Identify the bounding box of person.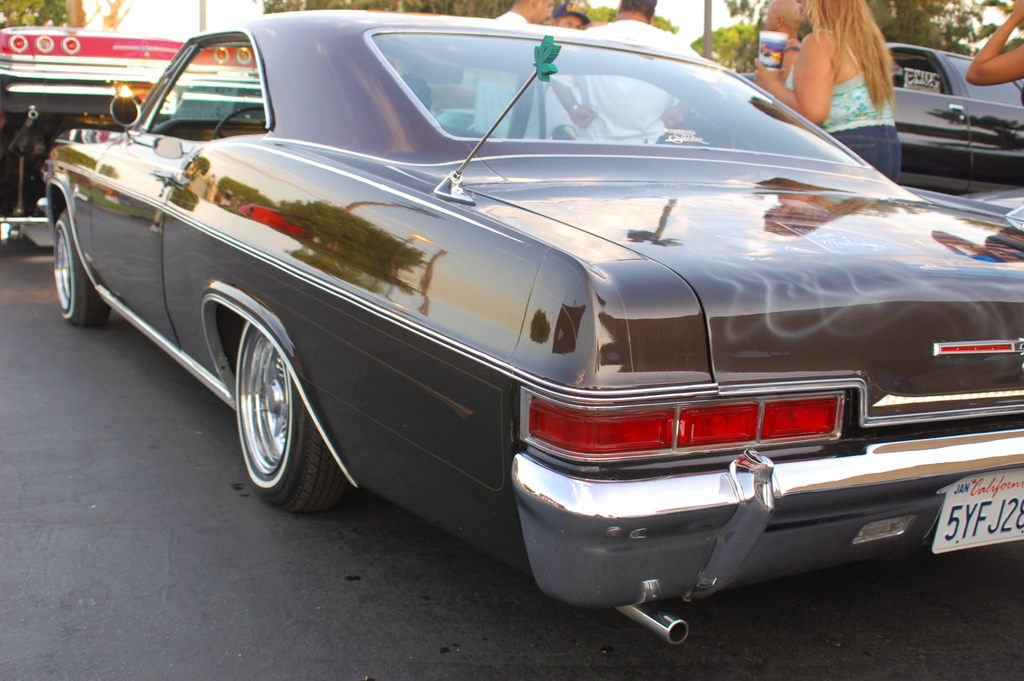
[967, 0, 1023, 85].
